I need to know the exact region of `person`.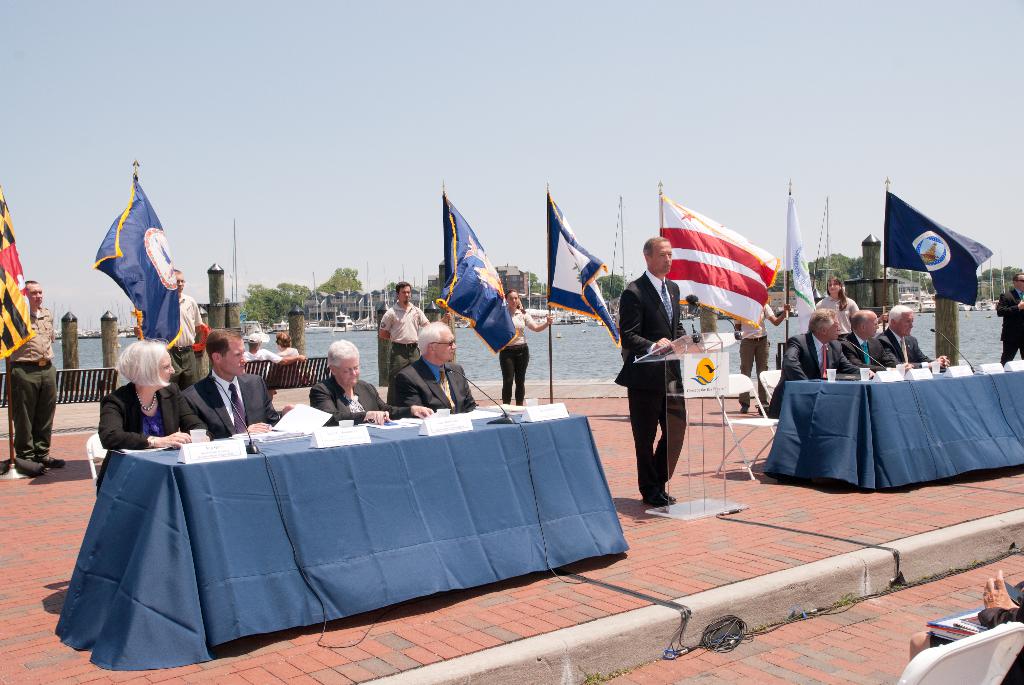
Region: Rect(880, 305, 952, 363).
